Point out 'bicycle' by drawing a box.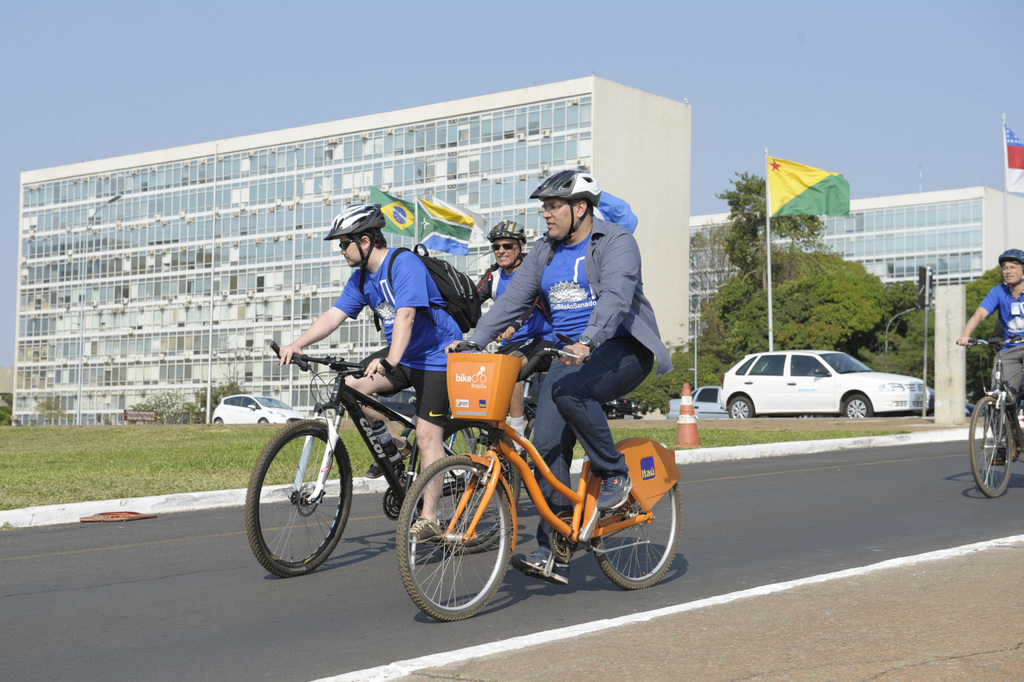
(x1=246, y1=343, x2=473, y2=579).
